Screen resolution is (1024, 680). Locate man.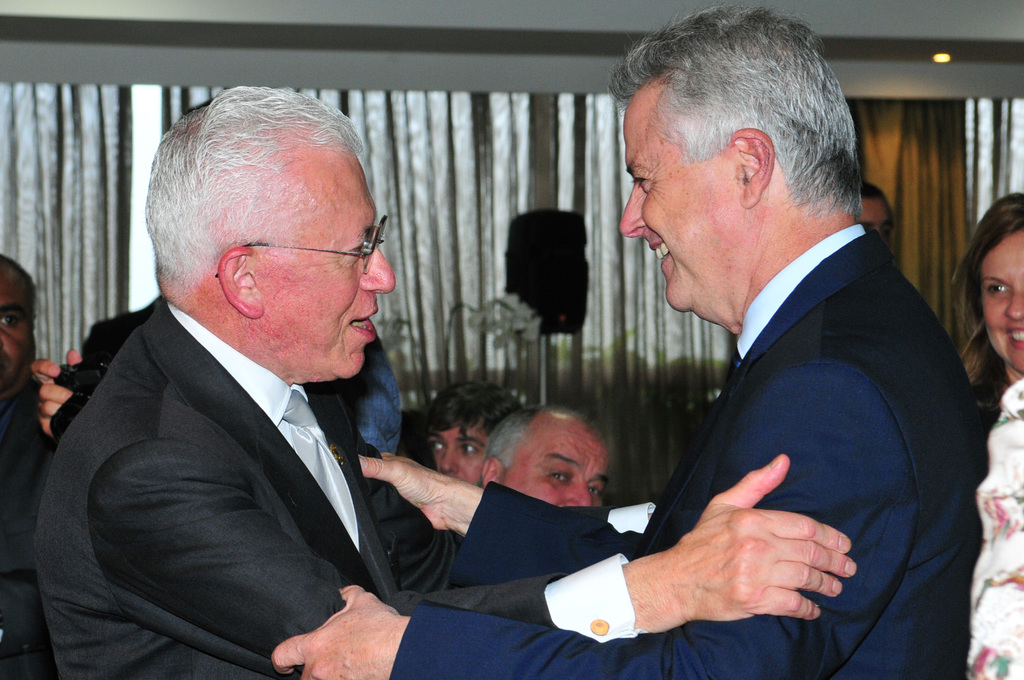
<box>36,77,858,679</box>.
